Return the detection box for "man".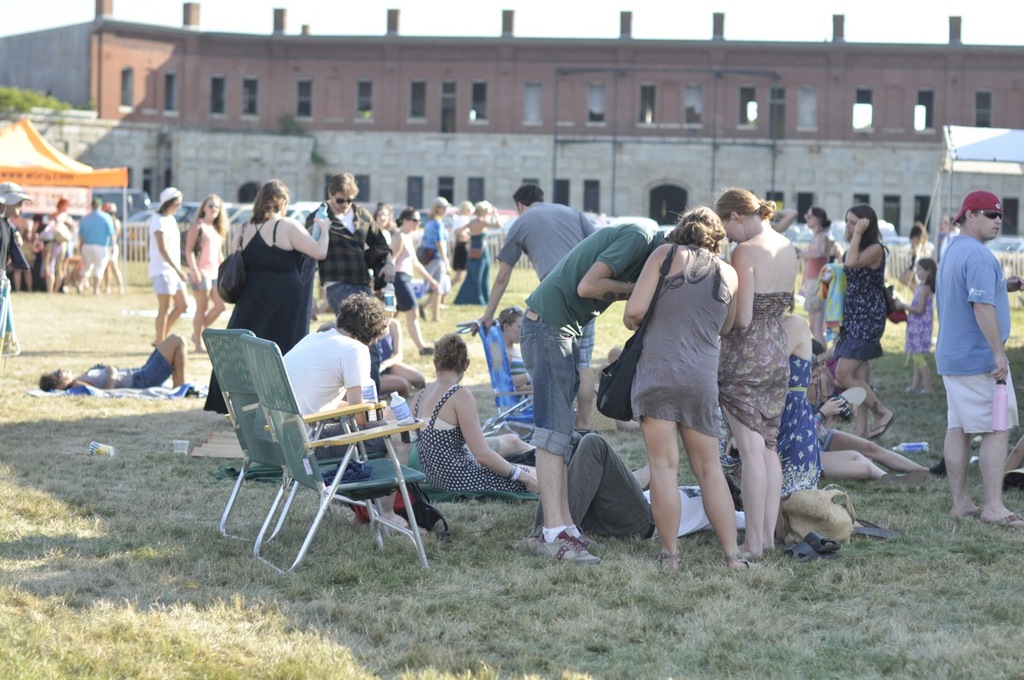
left=929, top=166, right=1020, bottom=531.
